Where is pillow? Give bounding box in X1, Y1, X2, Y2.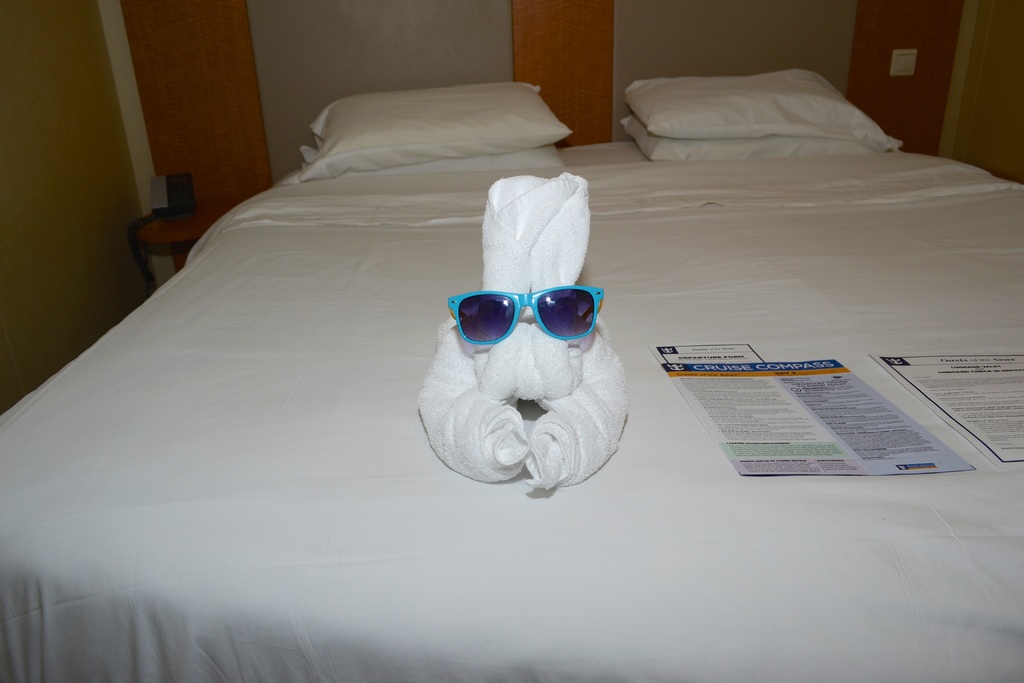
298, 83, 568, 180.
